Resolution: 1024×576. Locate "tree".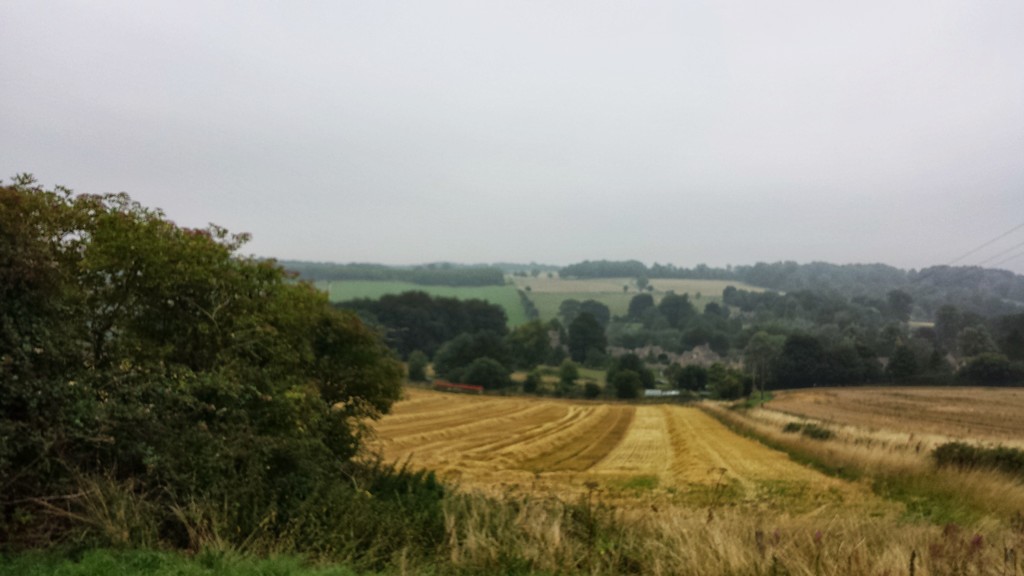
(left=607, top=367, right=640, bottom=400).
